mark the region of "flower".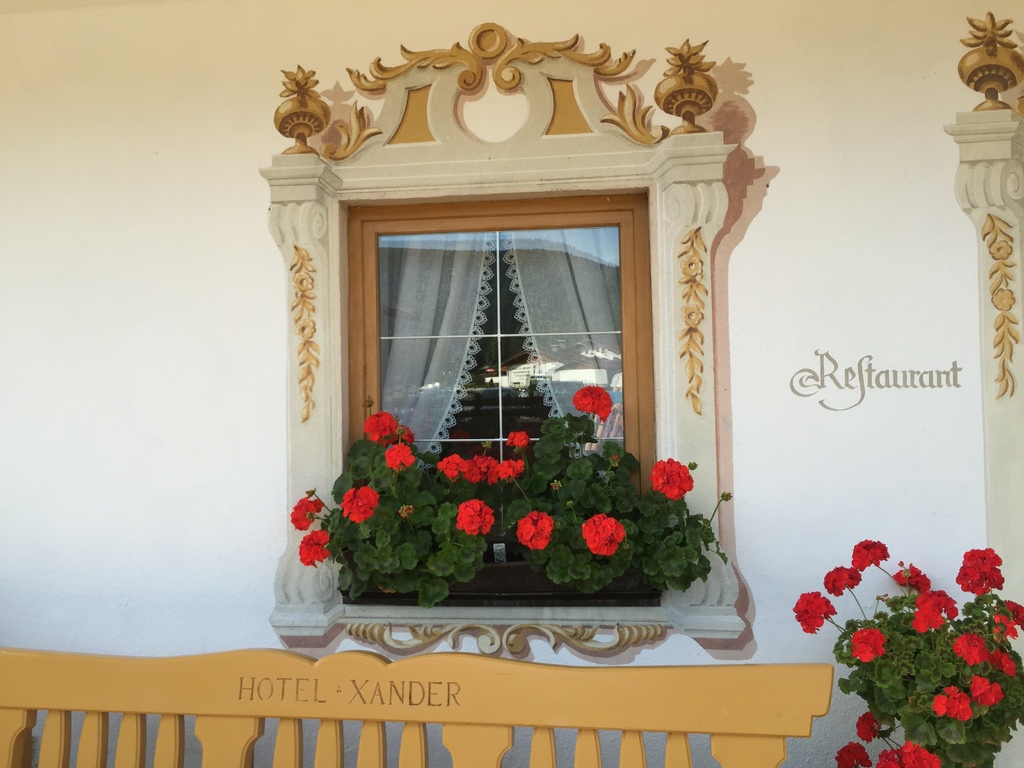
Region: x1=455 y1=495 x2=496 y2=534.
